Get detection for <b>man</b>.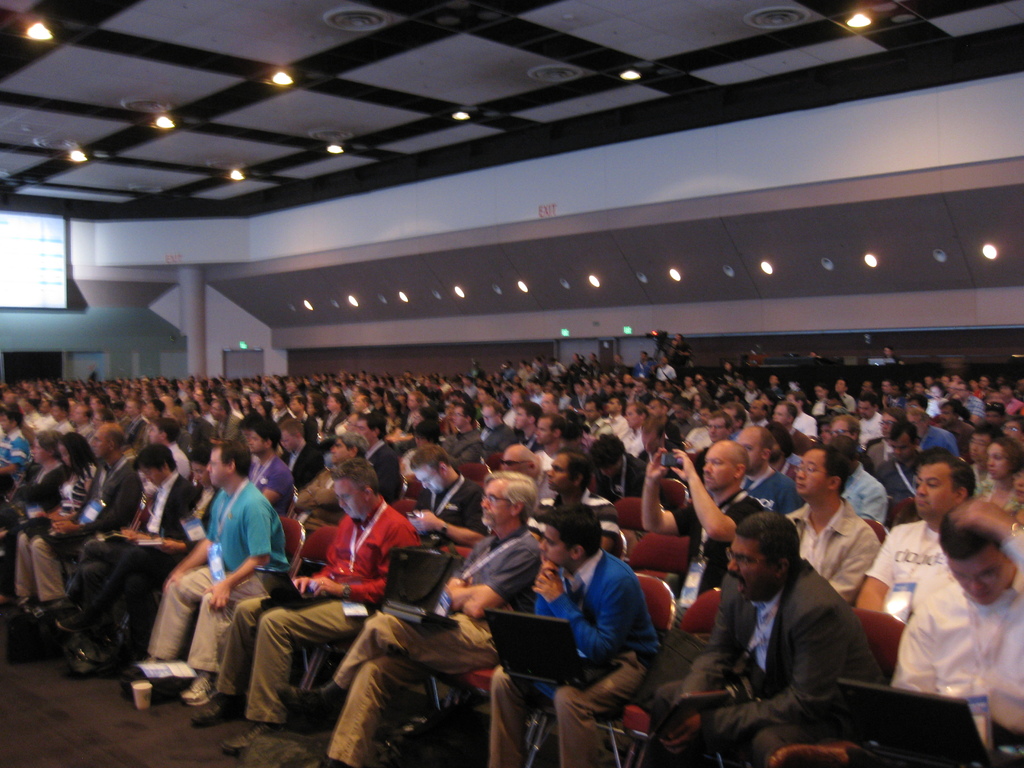
Detection: pyautogui.locateOnScreen(353, 394, 371, 414).
